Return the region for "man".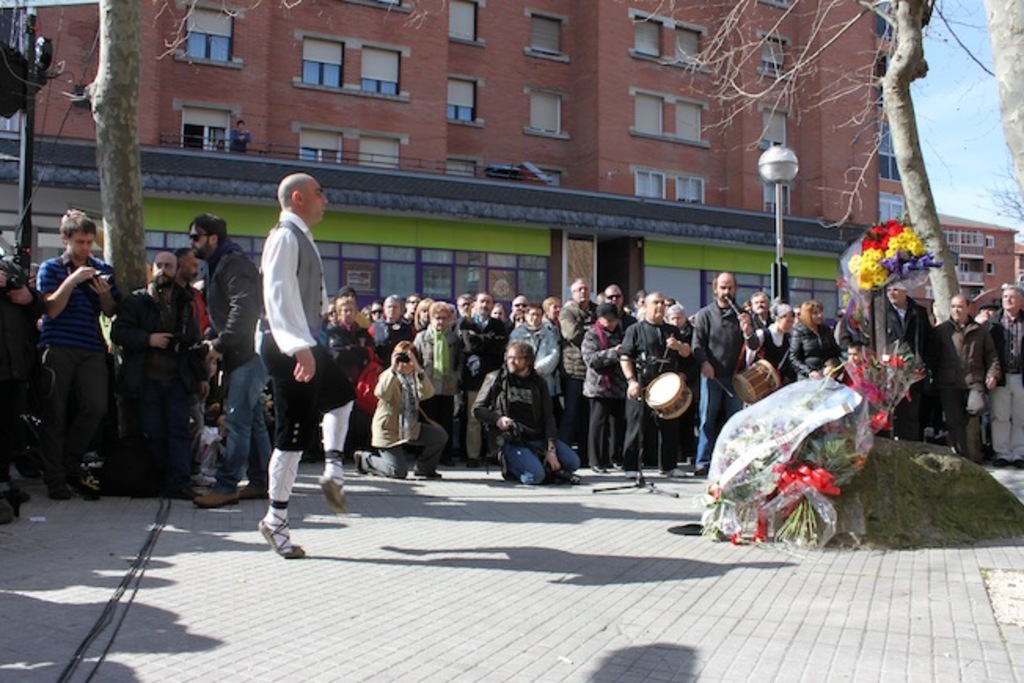
rect(259, 171, 358, 562).
